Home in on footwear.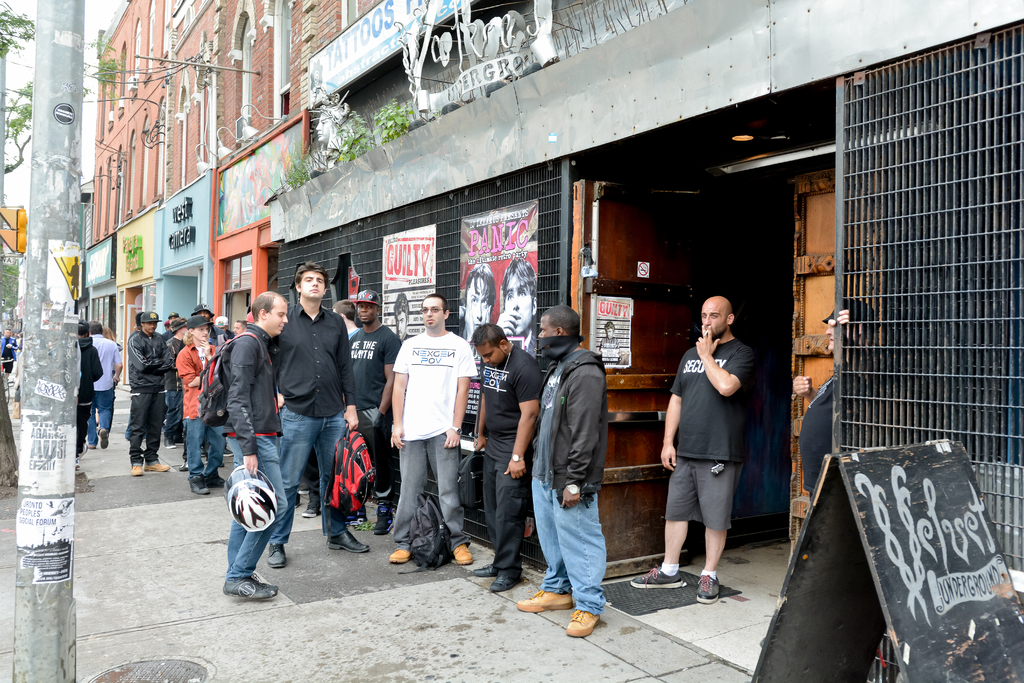
Homed in at (left=325, top=531, right=372, bottom=551).
